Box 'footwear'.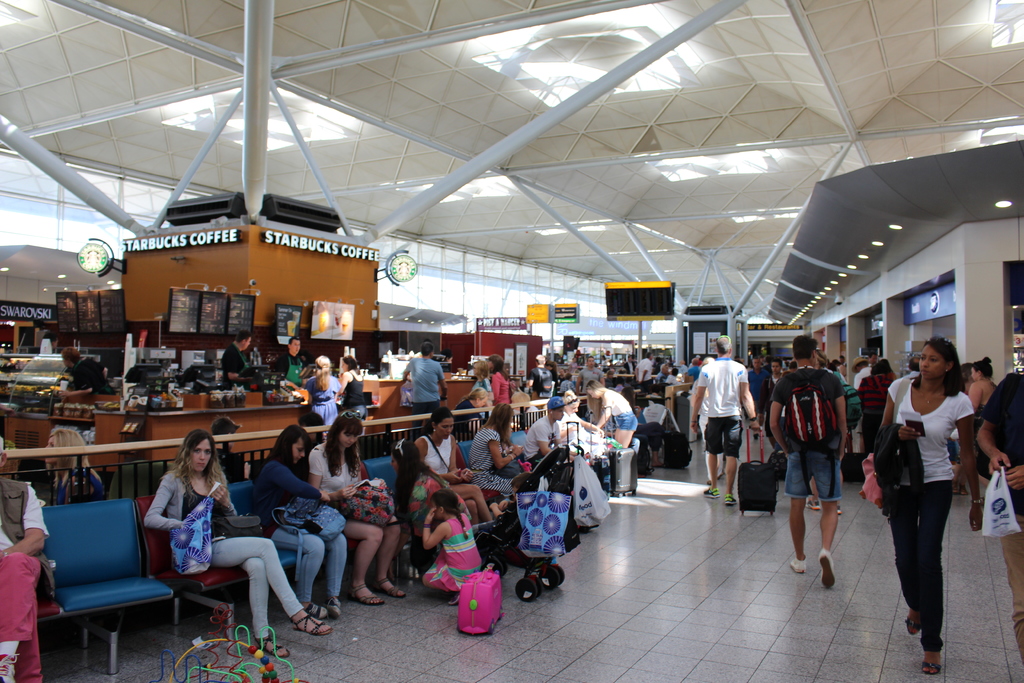
371/576/406/598.
